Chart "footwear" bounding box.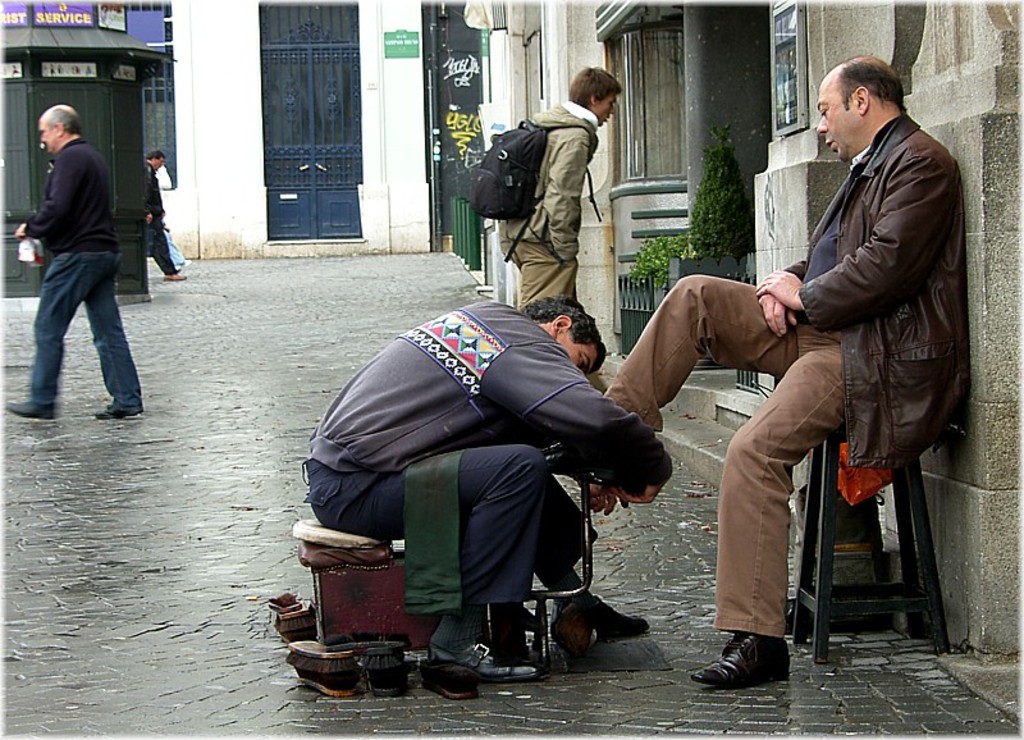
Charted: {"x1": 695, "y1": 632, "x2": 788, "y2": 681}.
